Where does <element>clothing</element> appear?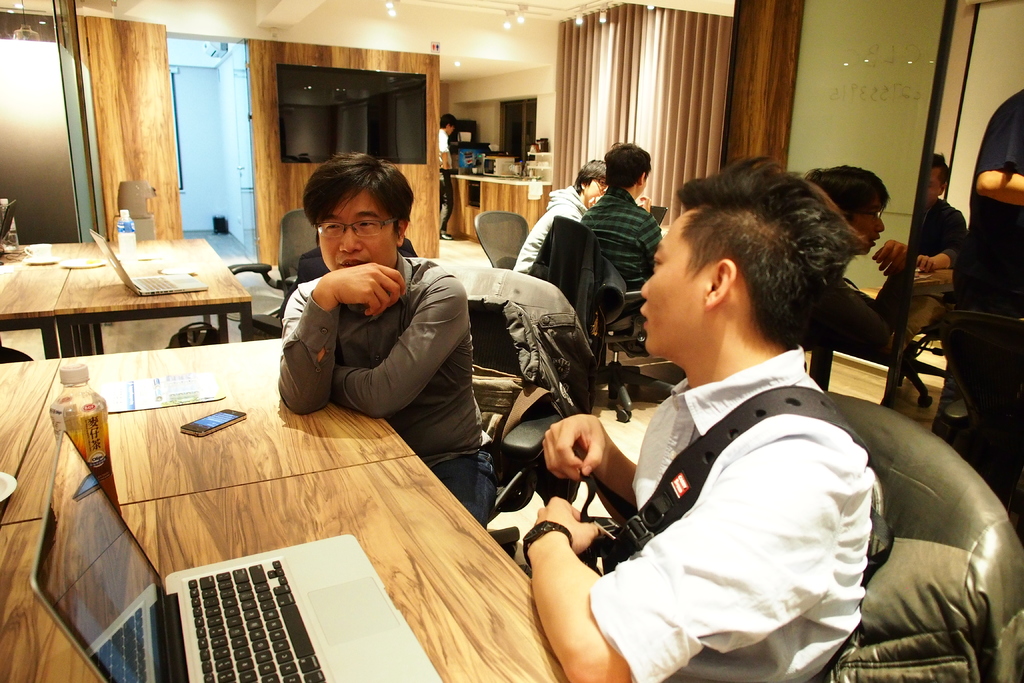
Appears at x1=516, y1=183, x2=593, y2=276.
